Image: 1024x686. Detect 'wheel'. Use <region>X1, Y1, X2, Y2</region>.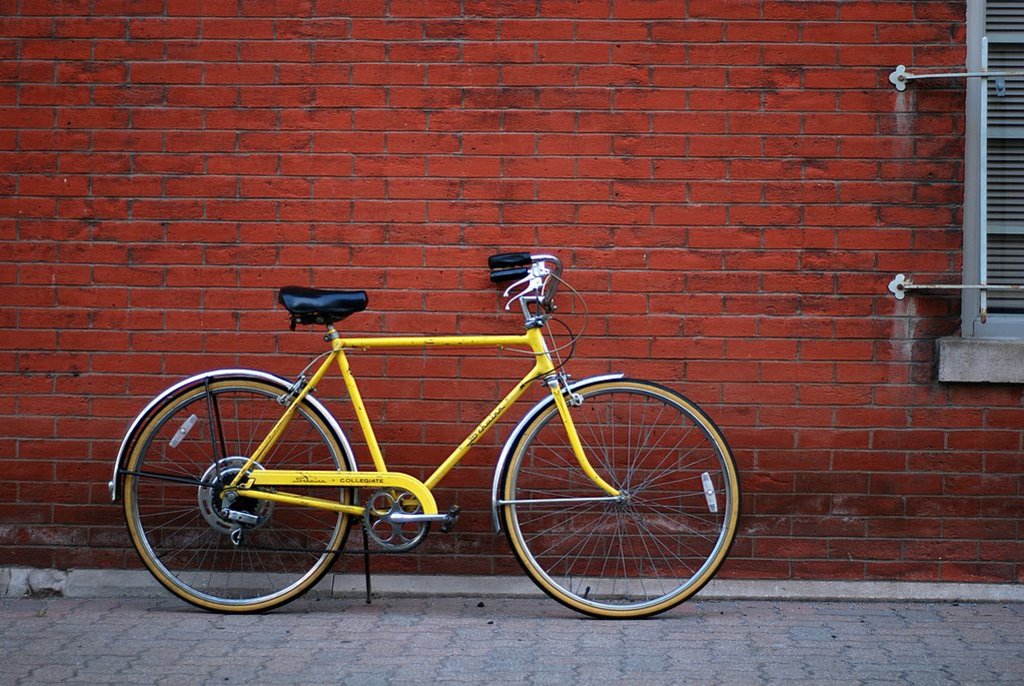
<region>498, 377, 738, 627</region>.
